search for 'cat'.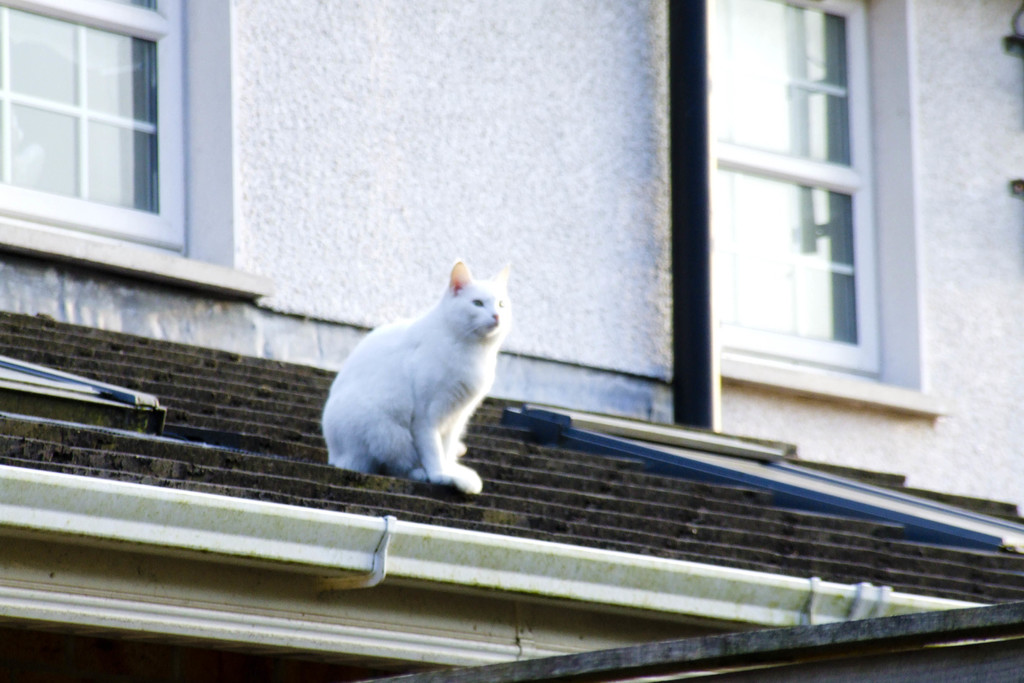
Found at BBox(322, 259, 513, 497).
